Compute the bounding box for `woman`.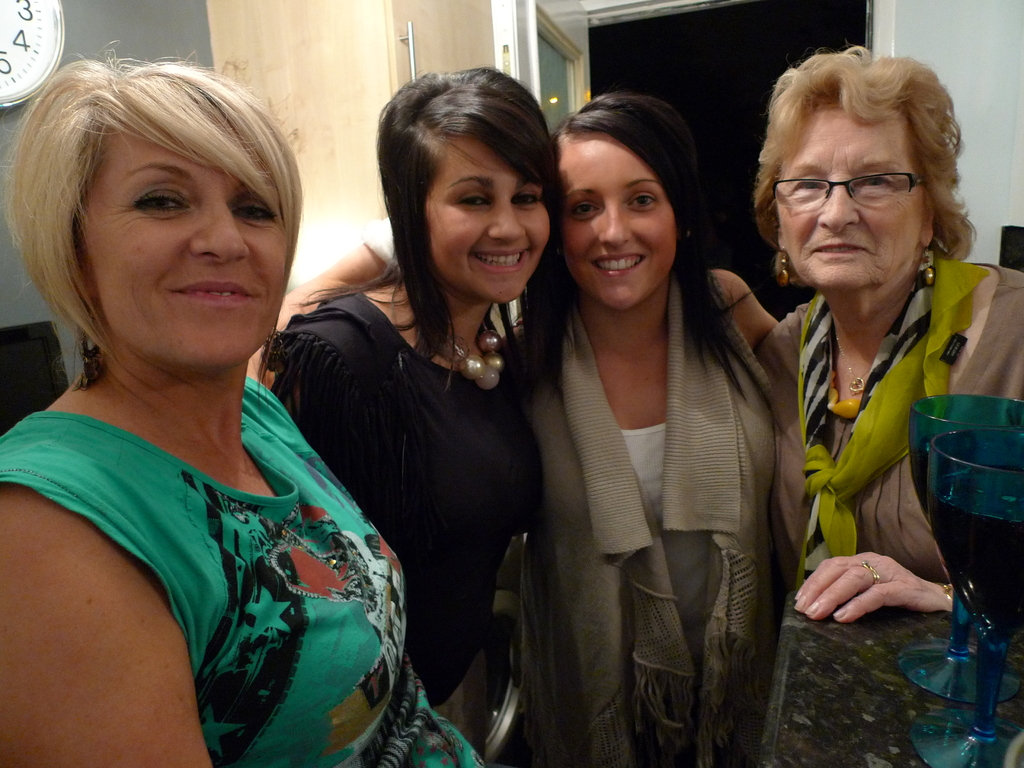
<region>6, 38, 491, 767</region>.
